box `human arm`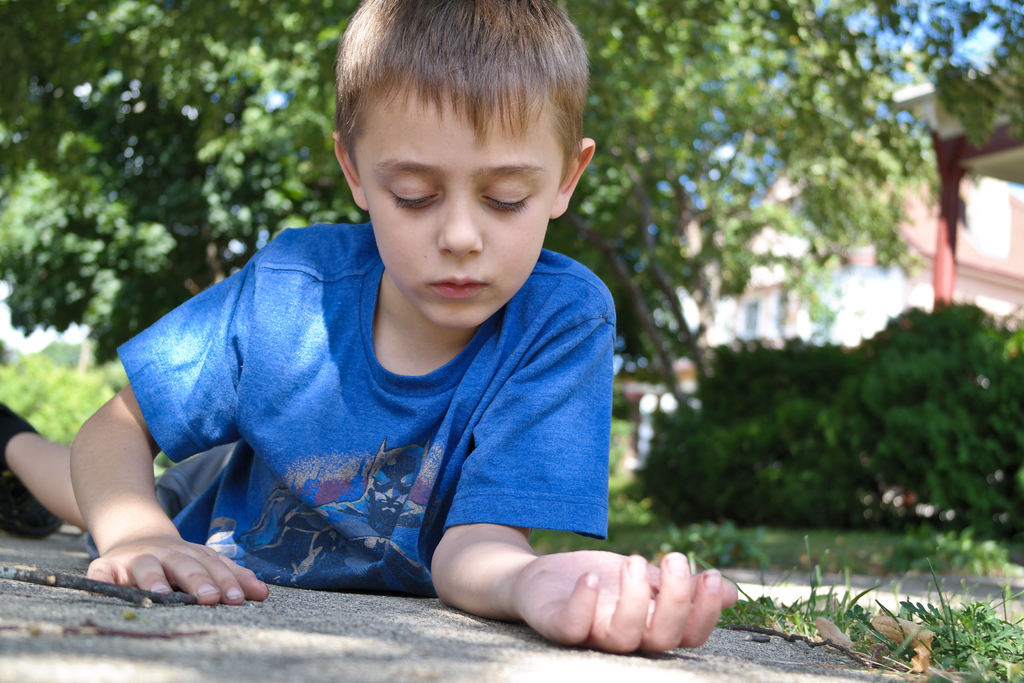
{"x1": 9, "y1": 386, "x2": 162, "y2": 591}
